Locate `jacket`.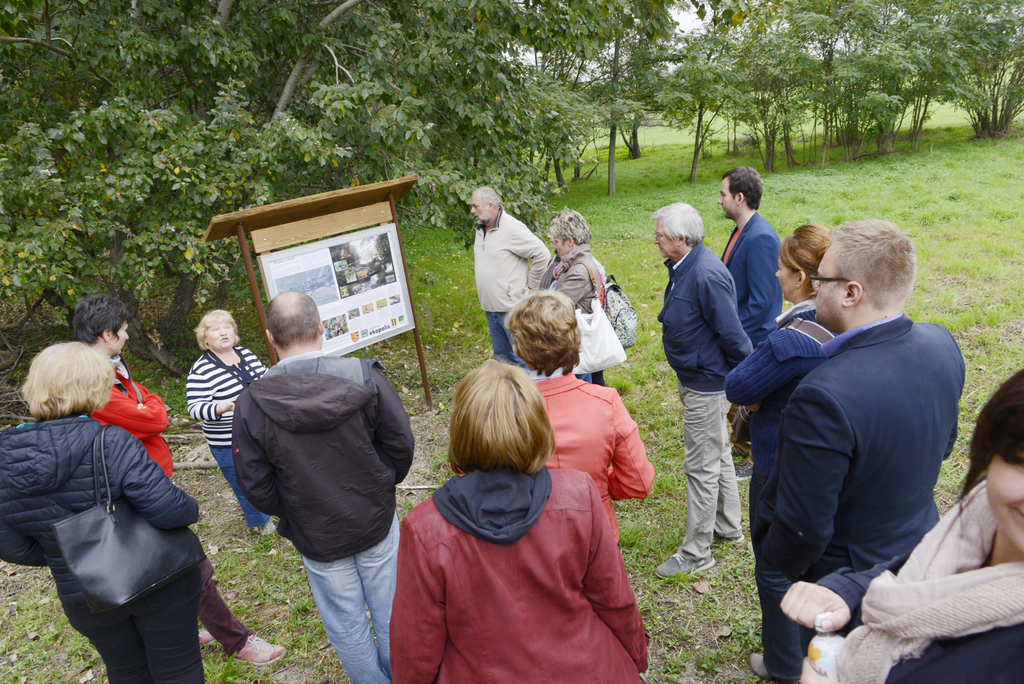
Bounding box: BBox(17, 365, 203, 636).
